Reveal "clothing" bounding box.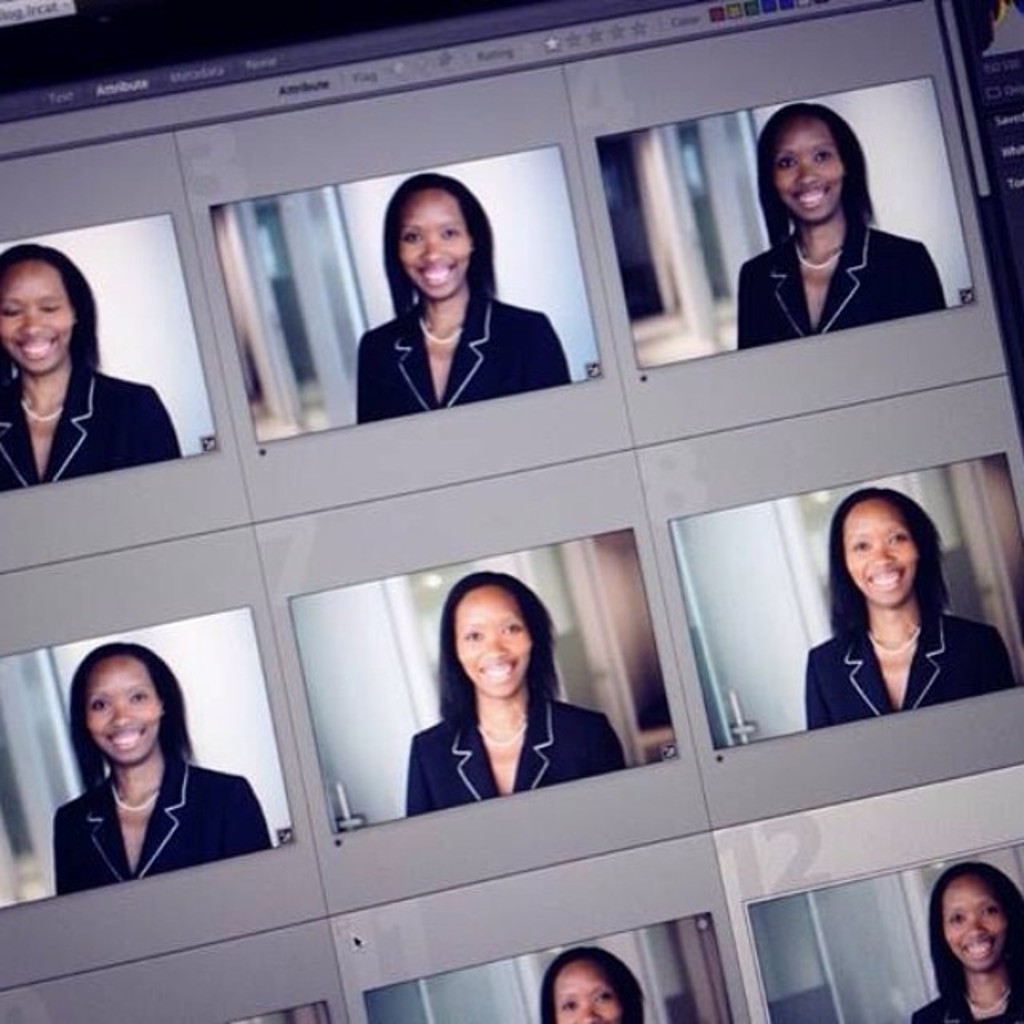
Revealed: (352,285,573,429).
